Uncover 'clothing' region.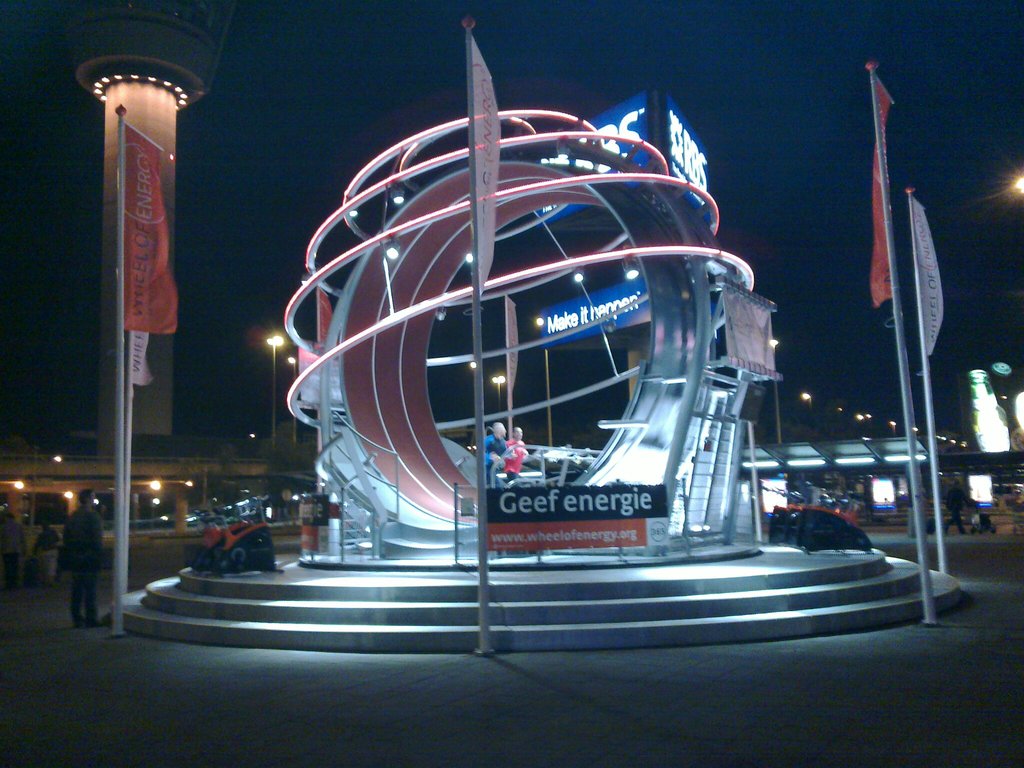
Uncovered: {"left": 946, "top": 488, "right": 967, "bottom": 534}.
